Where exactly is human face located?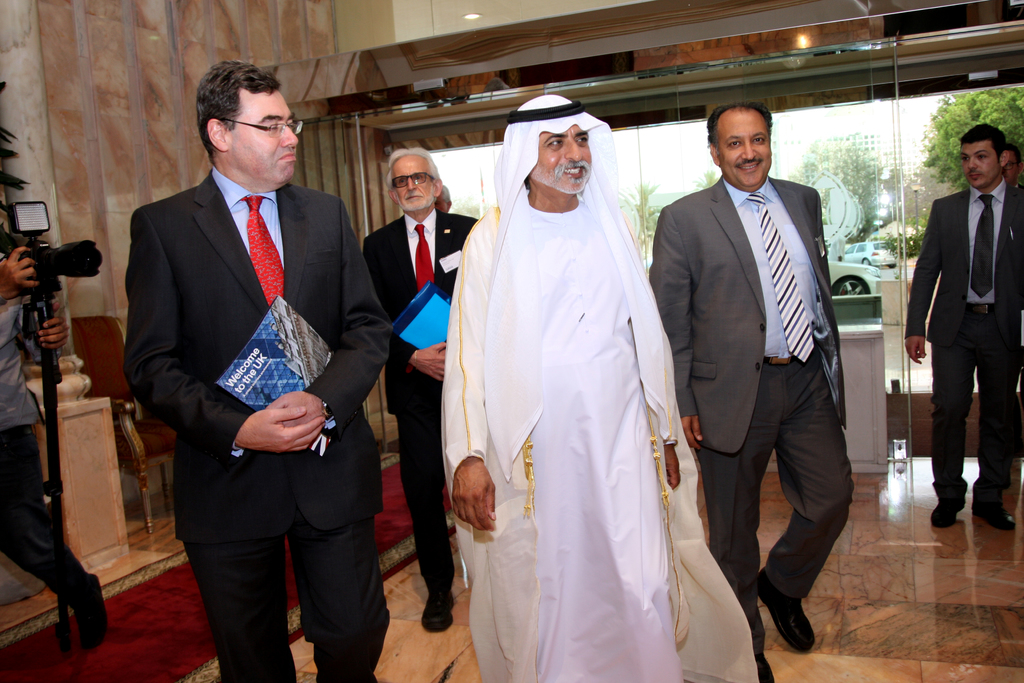
Its bounding box is bbox=(1007, 150, 1014, 188).
